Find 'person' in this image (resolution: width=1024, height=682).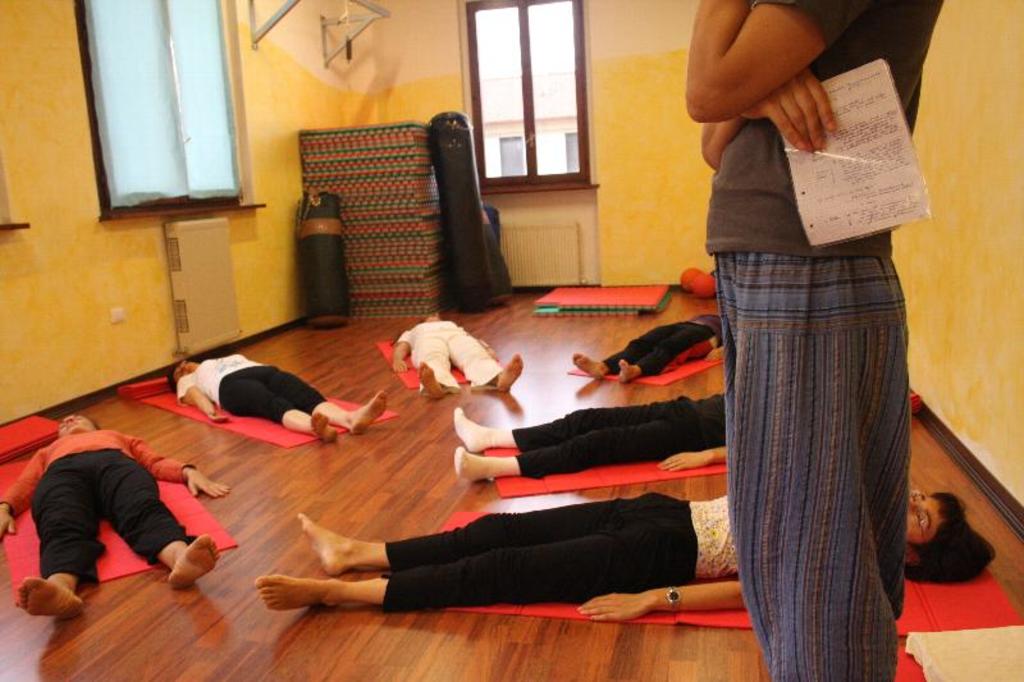
255:485:1004:612.
